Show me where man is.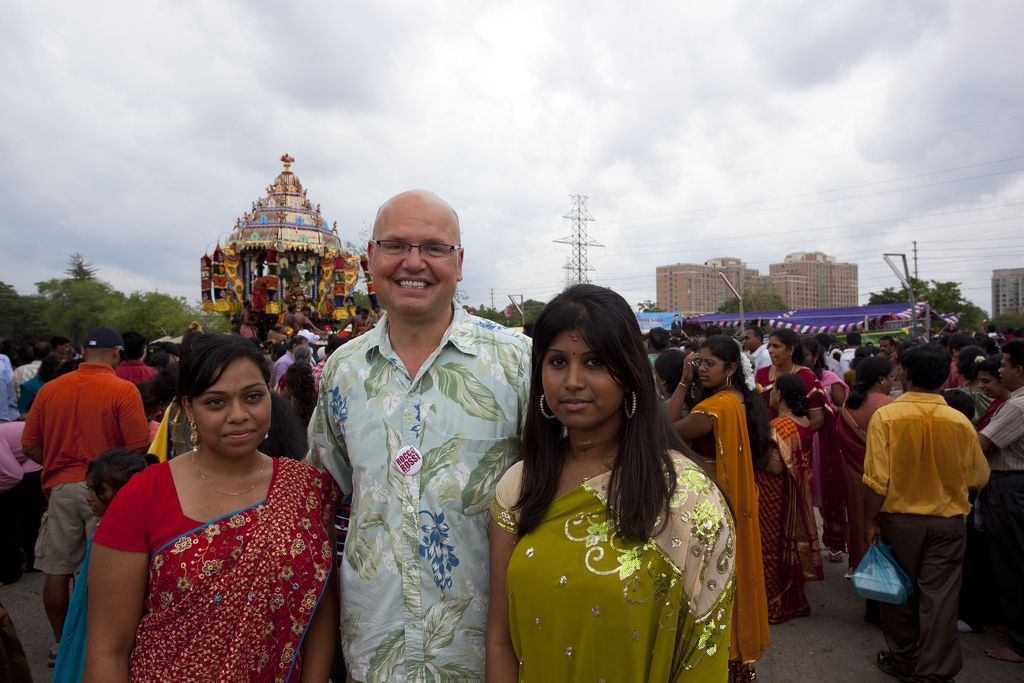
man is at crop(643, 325, 668, 403).
